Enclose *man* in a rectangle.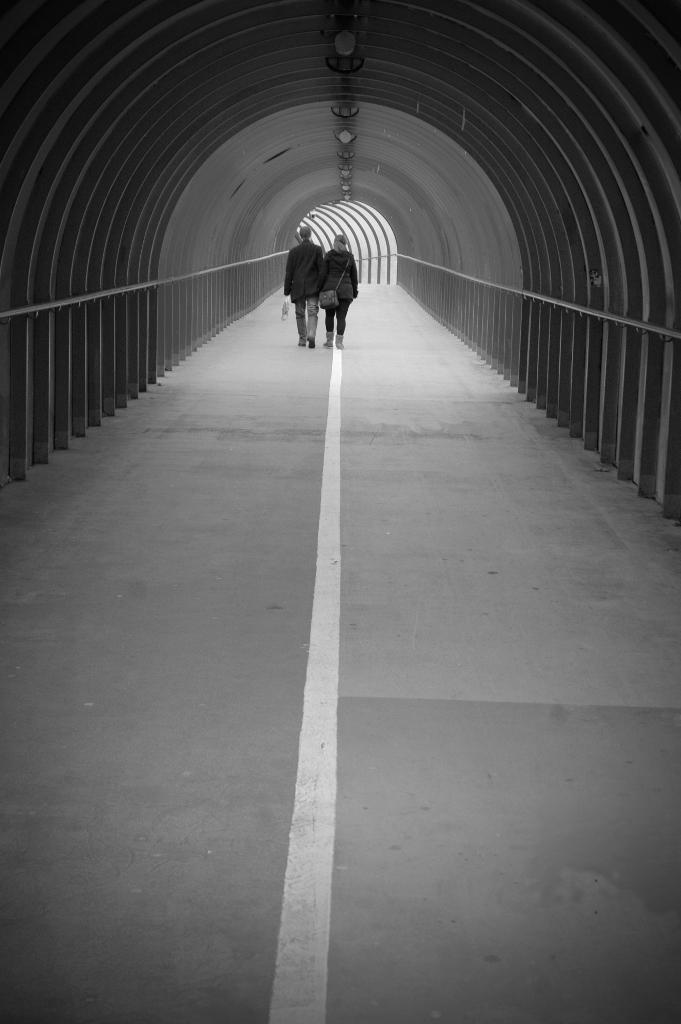
x1=282, y1=224, x2=324, y2=346.
